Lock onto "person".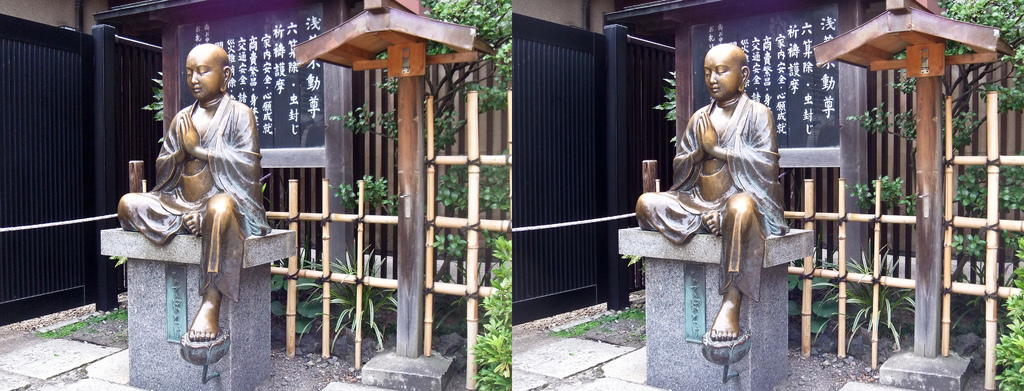
Locked: x1=634 y1=42 x2=781 y2=342.
